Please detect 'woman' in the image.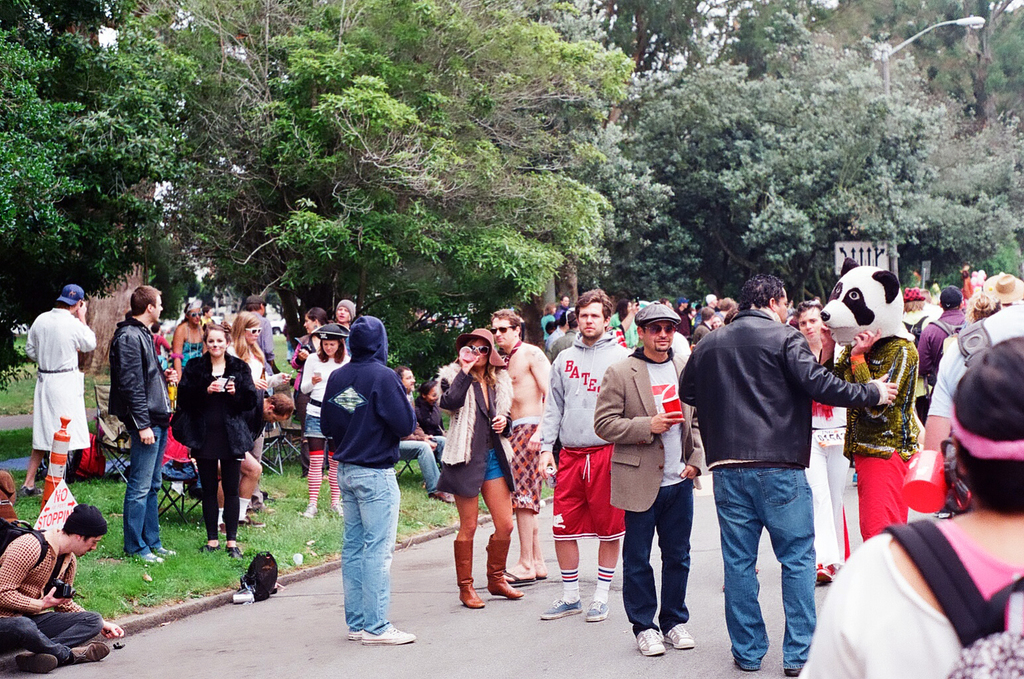
789, 334, 1023, 678.
